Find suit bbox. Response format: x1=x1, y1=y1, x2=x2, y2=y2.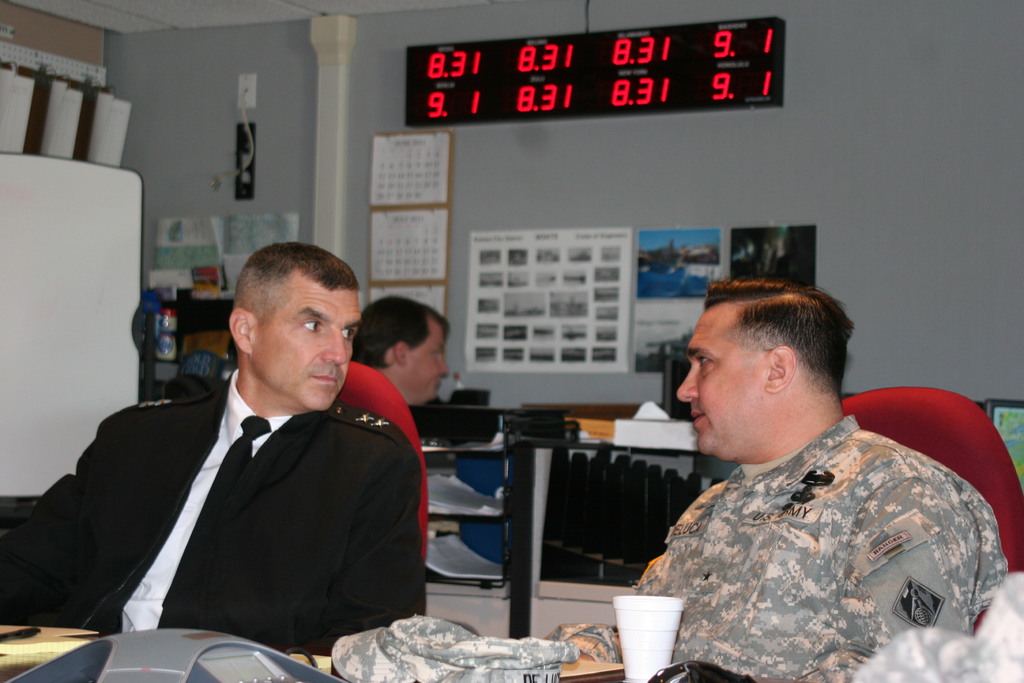
x1=32, y1=315, x2=430, y2=650.
